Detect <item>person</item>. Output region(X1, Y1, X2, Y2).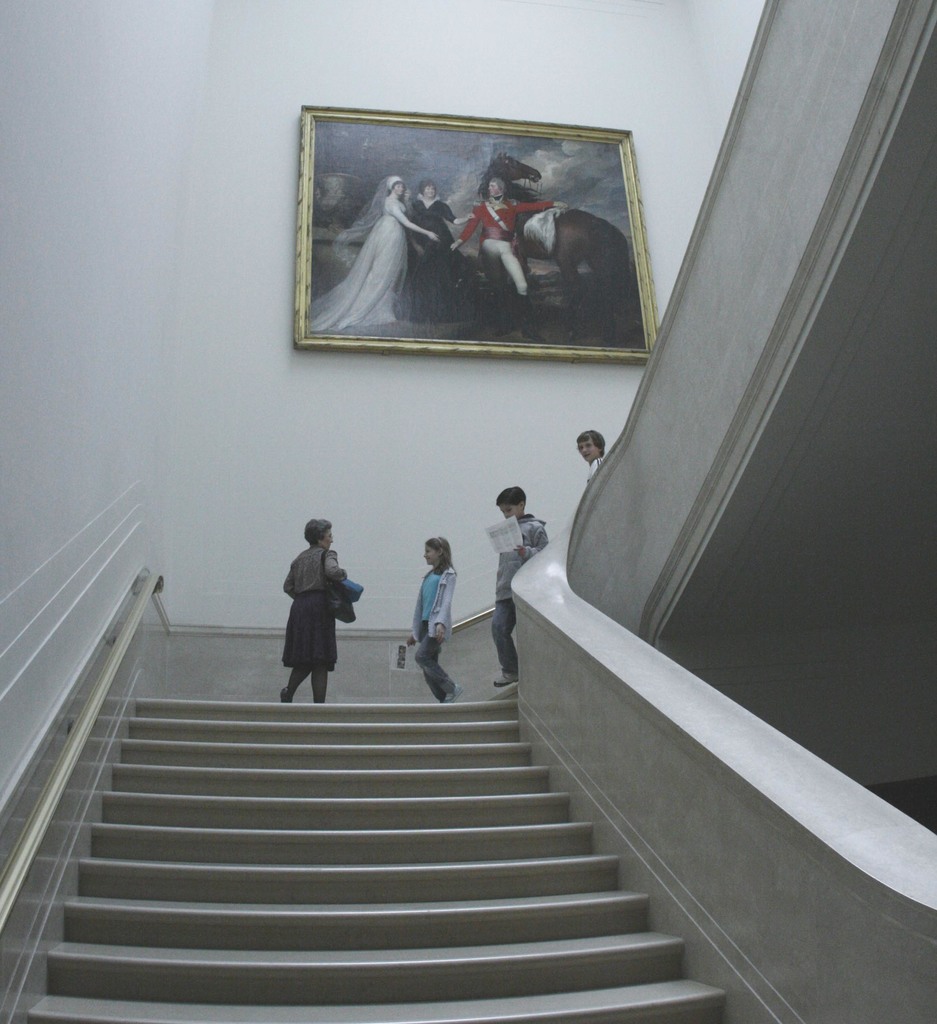
region(401, 536, 458, 703).
